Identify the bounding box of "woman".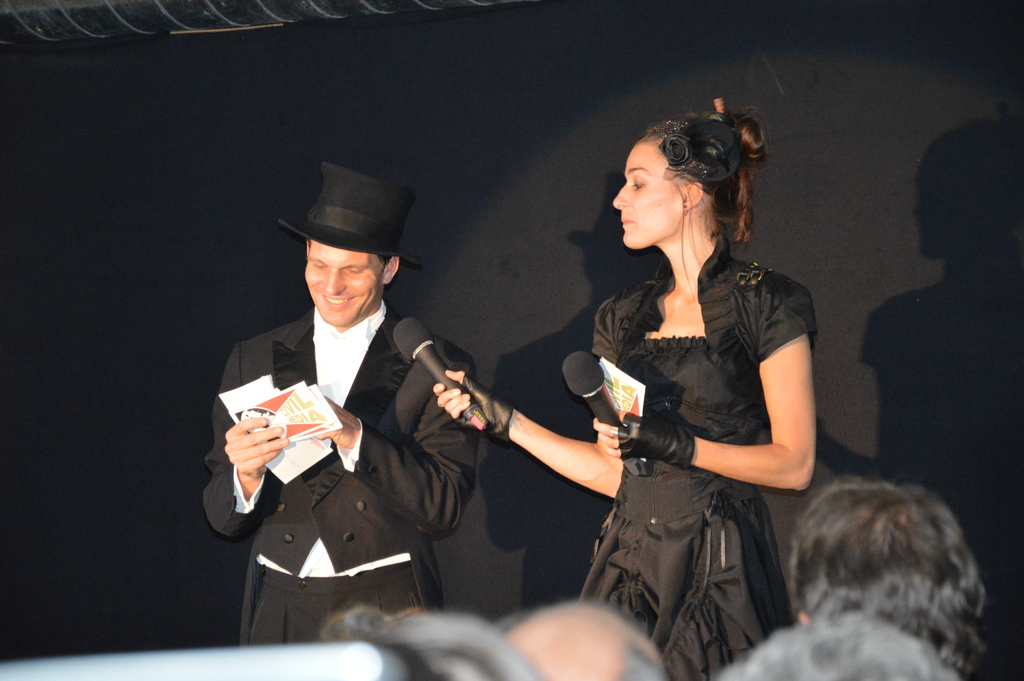
<bbox>418, 126, 842, 648</bbox>.
